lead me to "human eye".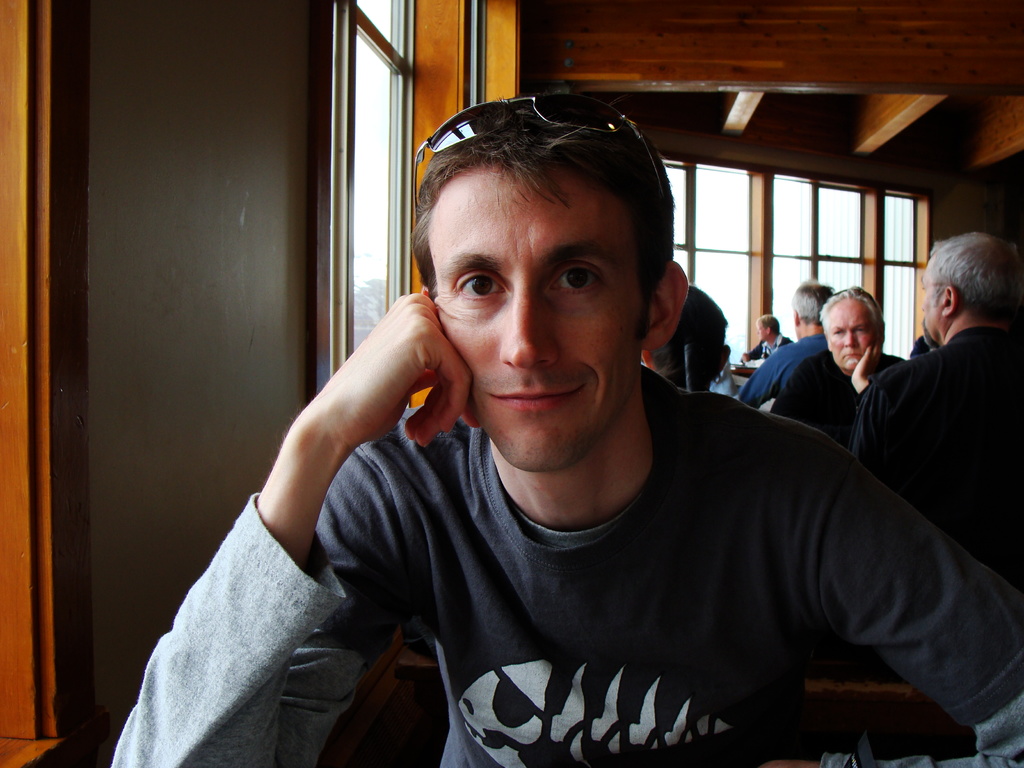
Lead to x1=449 y1=267 x2=505 y2=304.
